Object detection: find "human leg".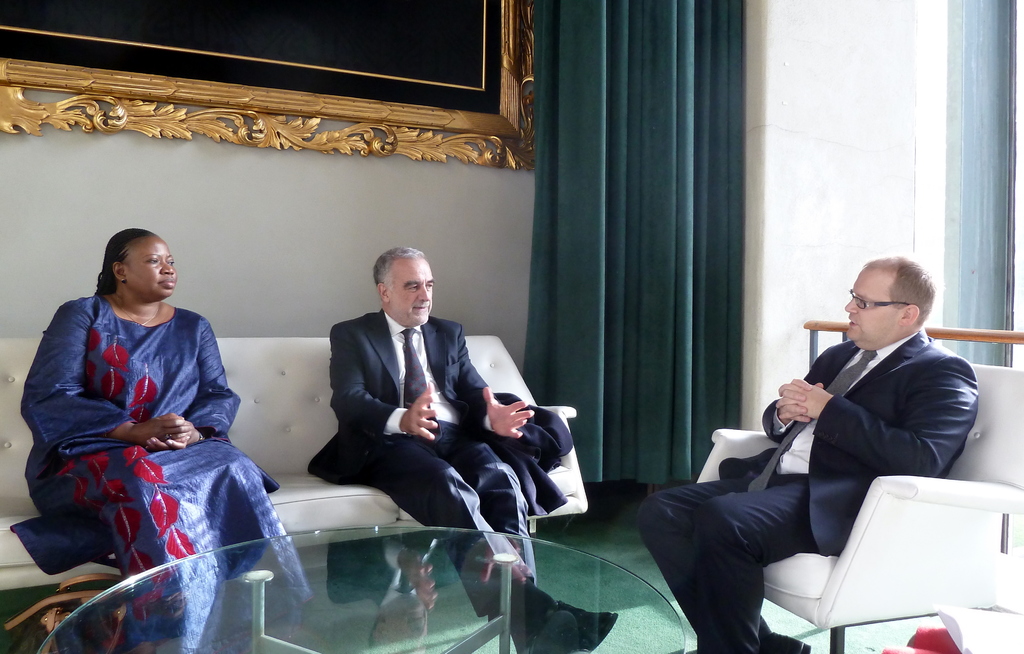
rect(374, 431, 614, 653).
